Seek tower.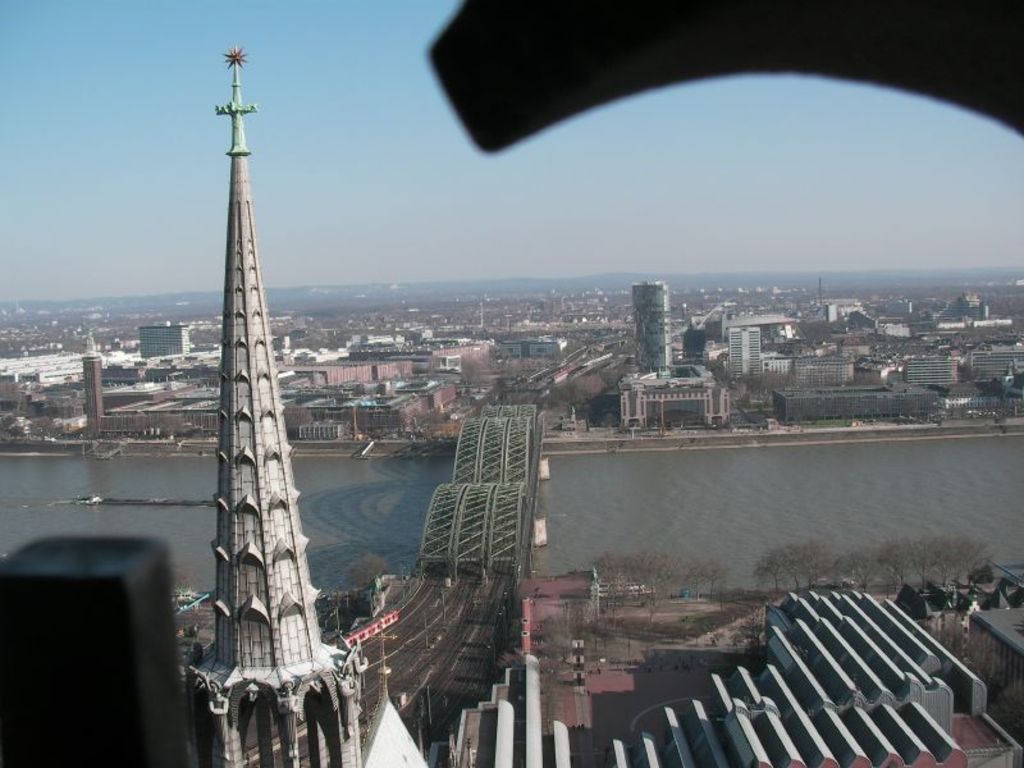
{"left": 899, "top": 348, "right": 965, "bottom": 392}.
